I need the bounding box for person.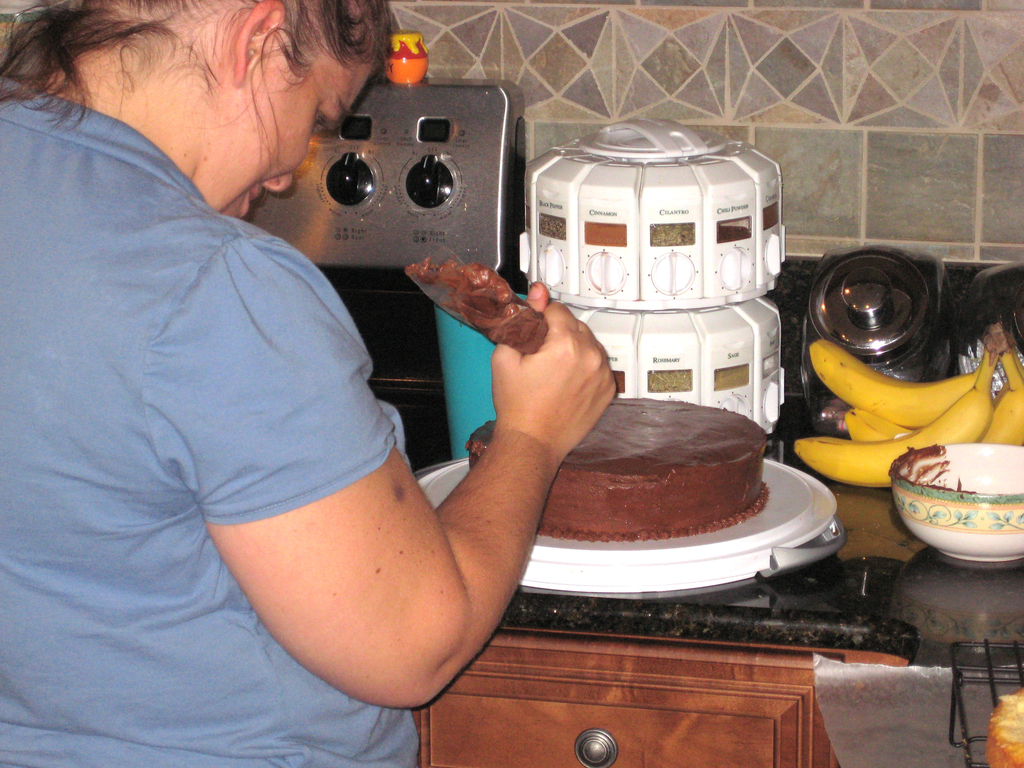
Here it is: box=[0, 0, 614, 767].
